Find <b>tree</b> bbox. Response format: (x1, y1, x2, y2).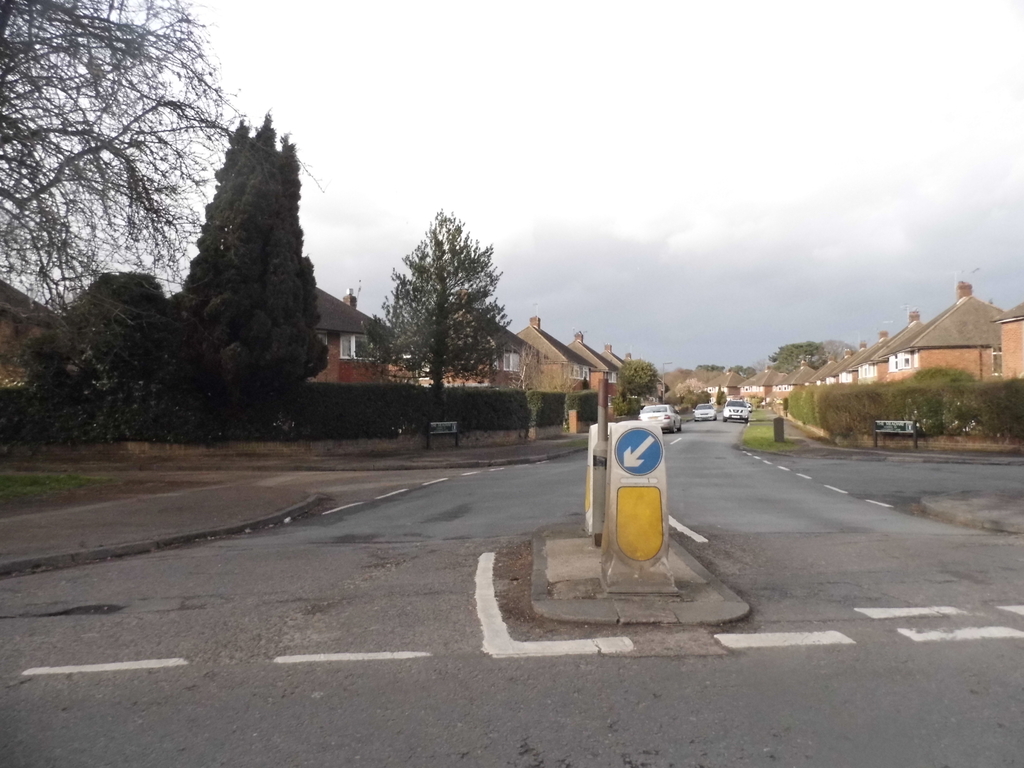
(378, 188, 510, 419).
